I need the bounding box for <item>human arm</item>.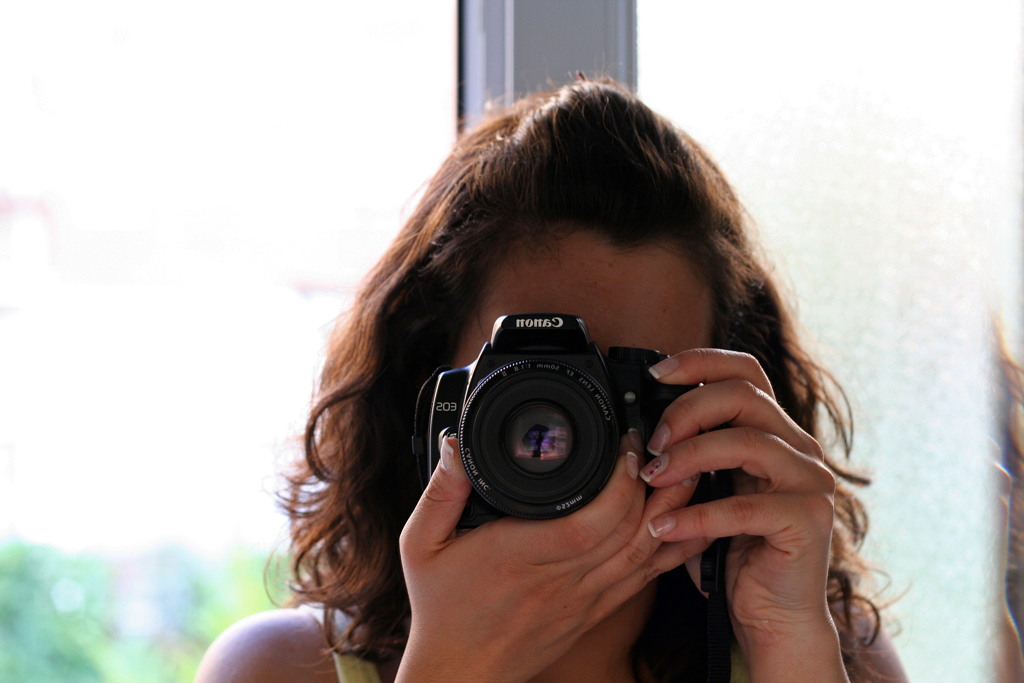
Here it is: [left=392, top=419, right=718, bottom=682].
